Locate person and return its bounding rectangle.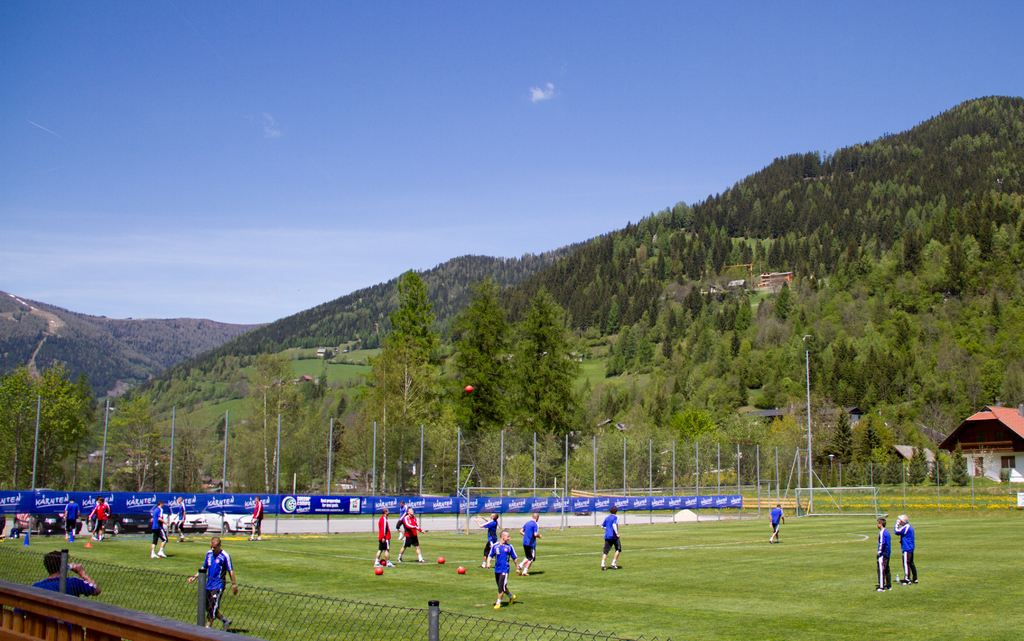
(246,496,264,541).
